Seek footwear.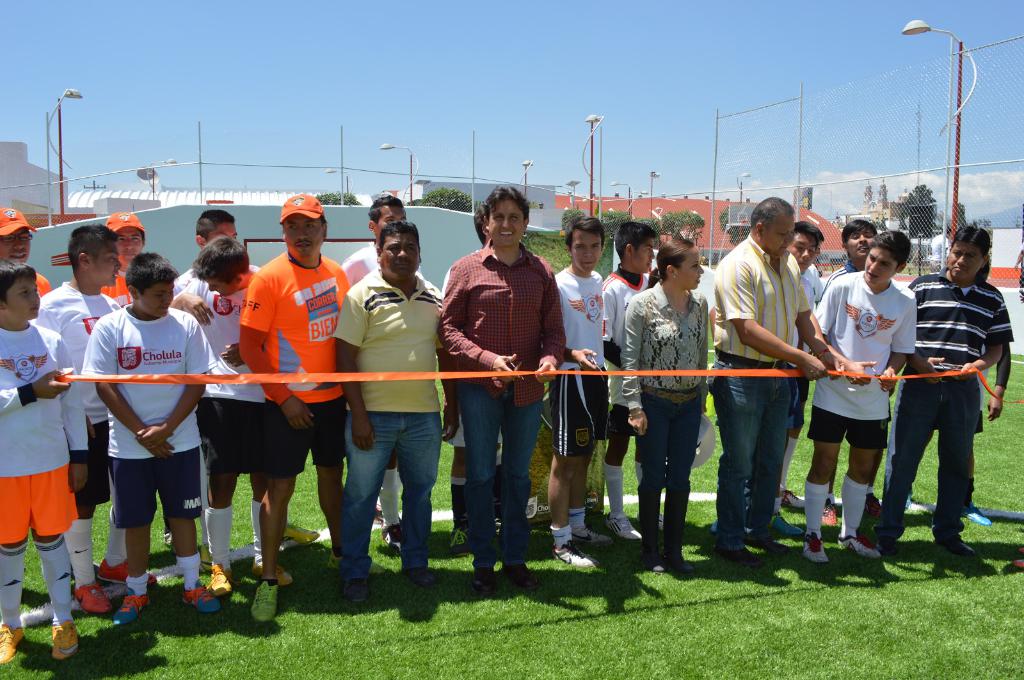
[406,565,434,589].
